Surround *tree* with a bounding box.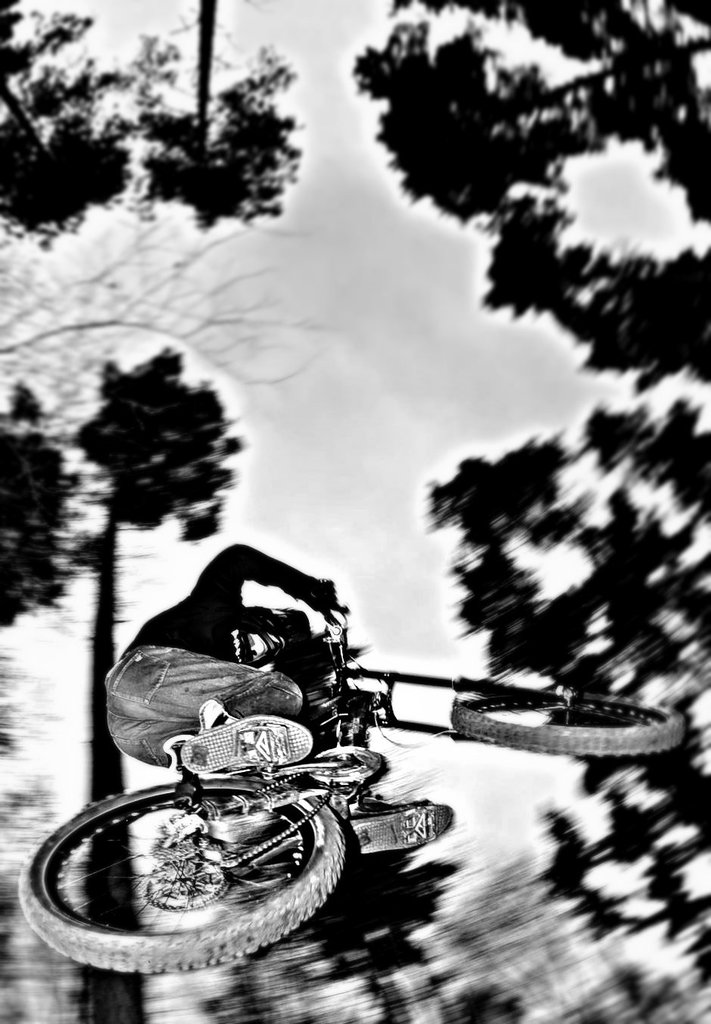
l=0, t=0, r=298, b=240.
